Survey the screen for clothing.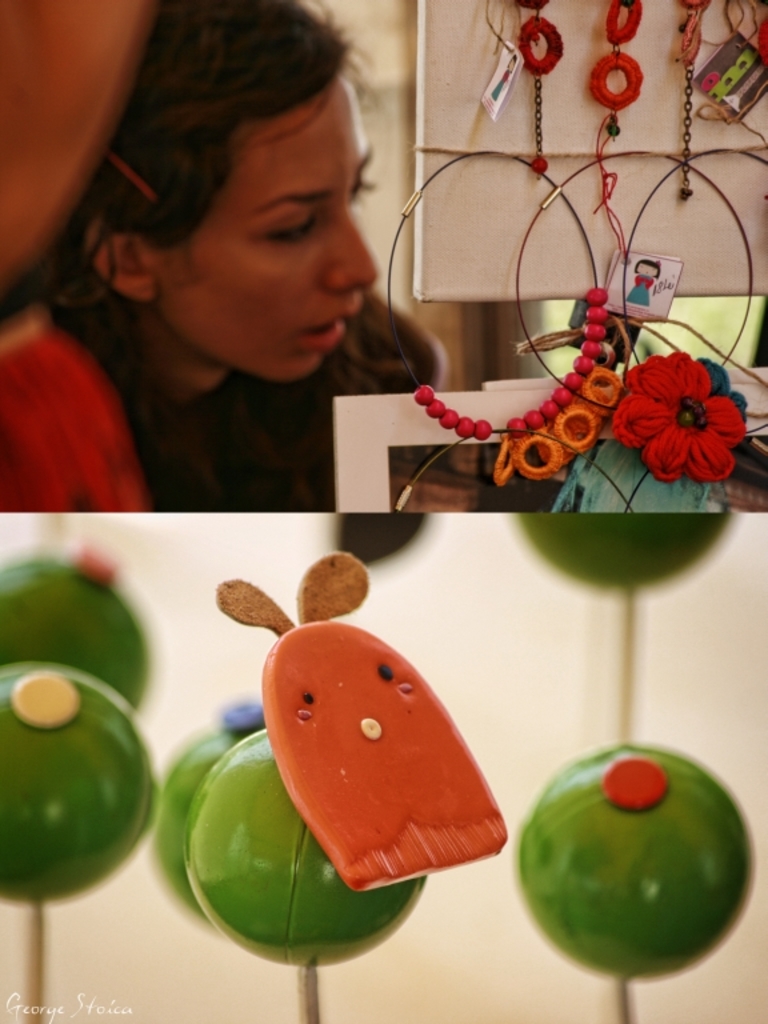
Survey found: <box>0,279,343,527</box>.
